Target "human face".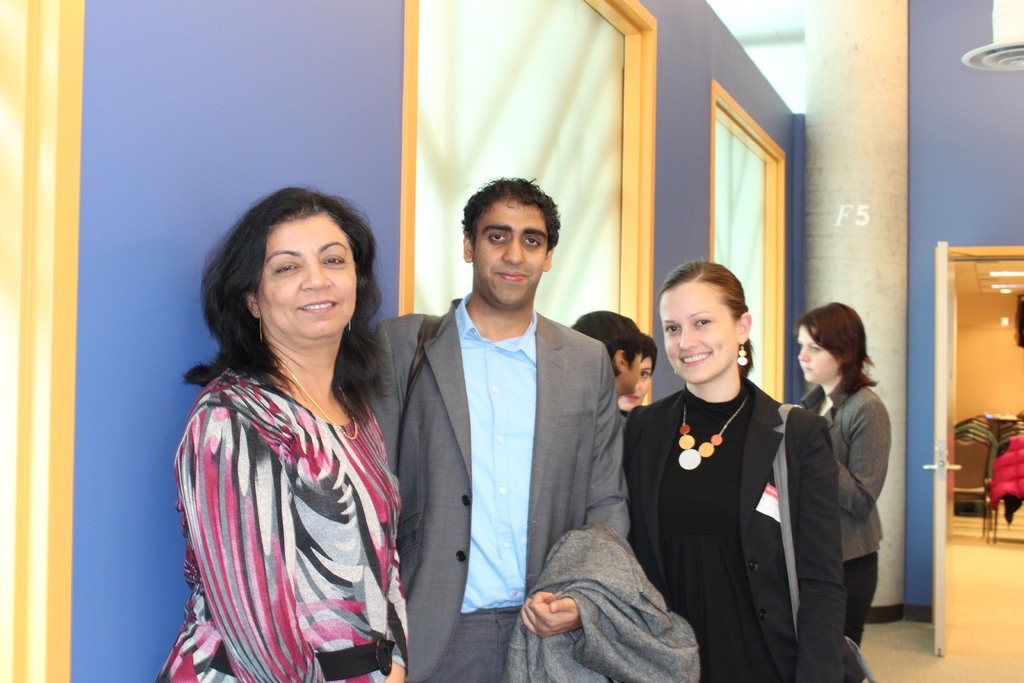
Target region: region(664, 286, 739, 388).
